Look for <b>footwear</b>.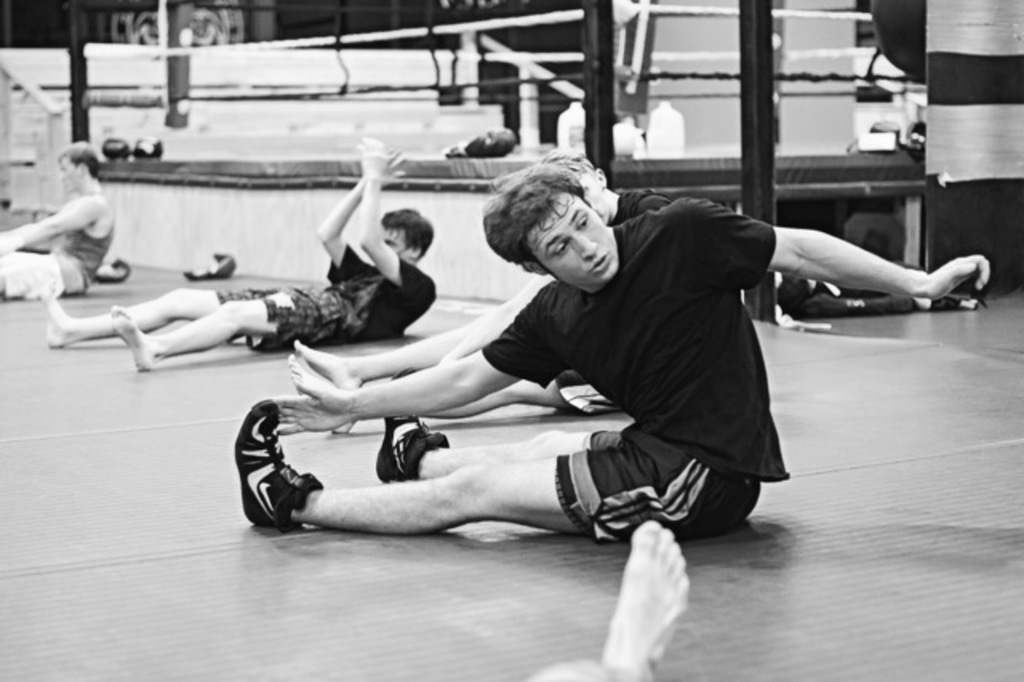
Found: crop(378, 371, 454, 479).
